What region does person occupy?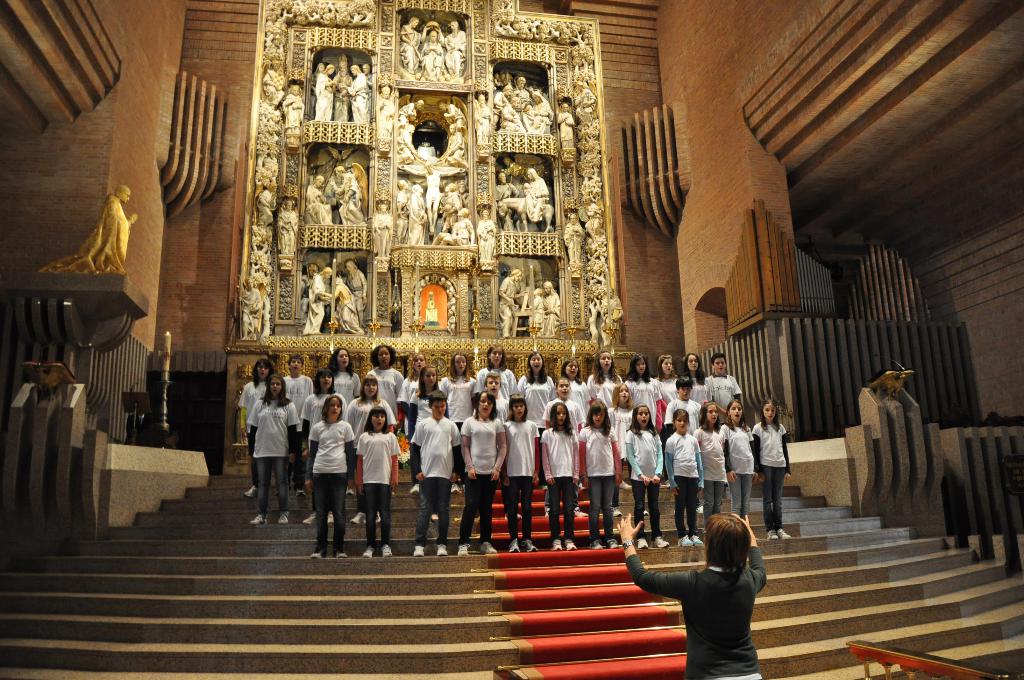
[361, 63, 373, 115].
